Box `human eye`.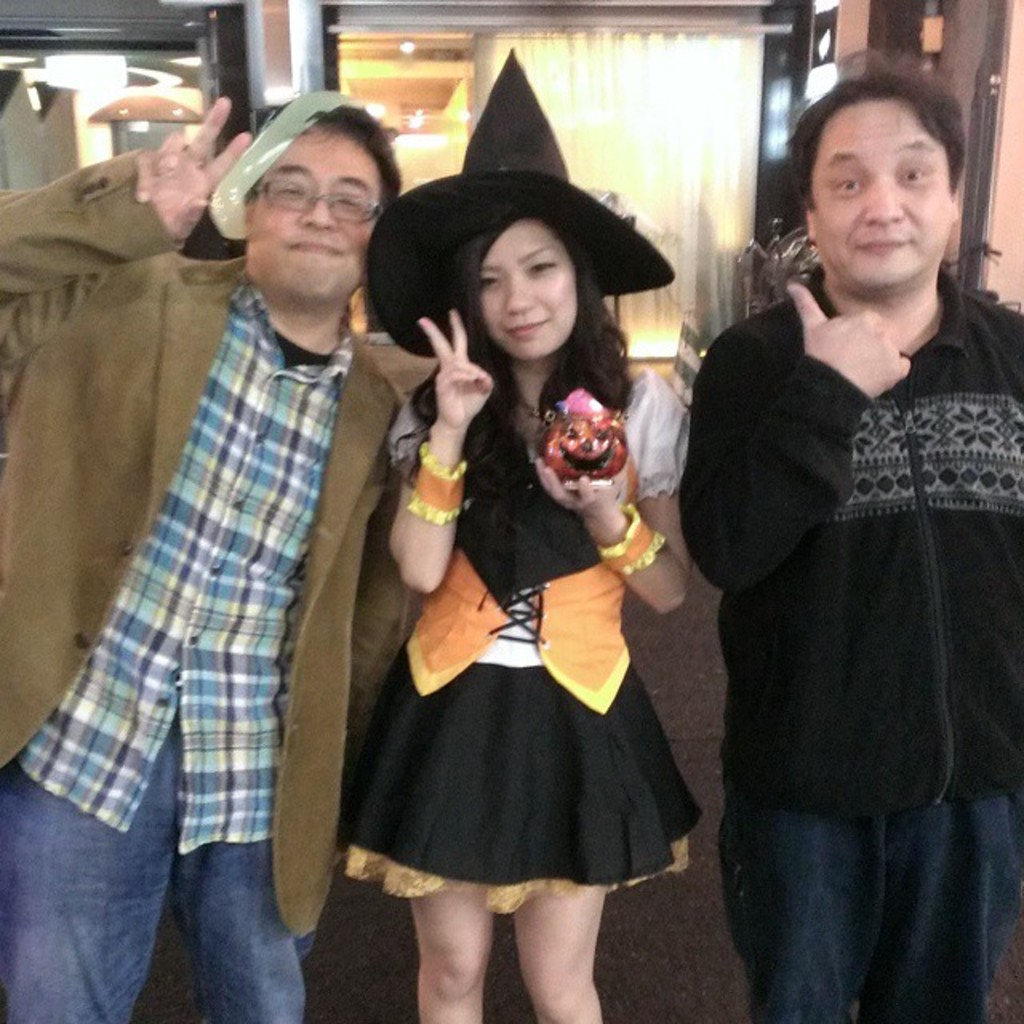
select_region(272, 178, 314, 208).
